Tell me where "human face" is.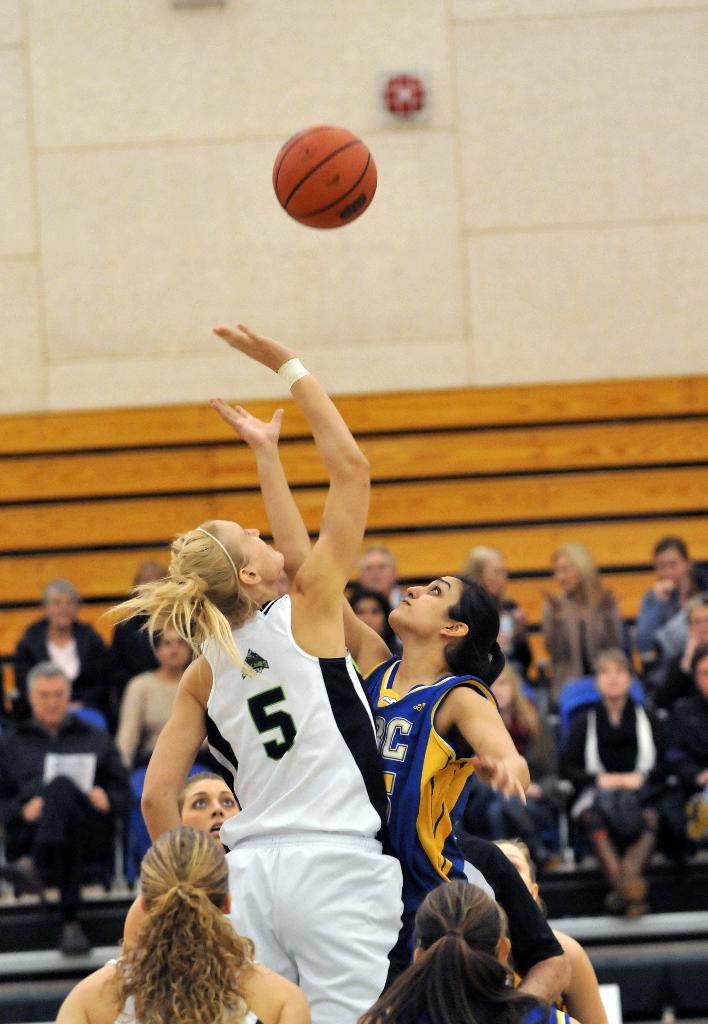
"human face" is at (481,553,510,592).
